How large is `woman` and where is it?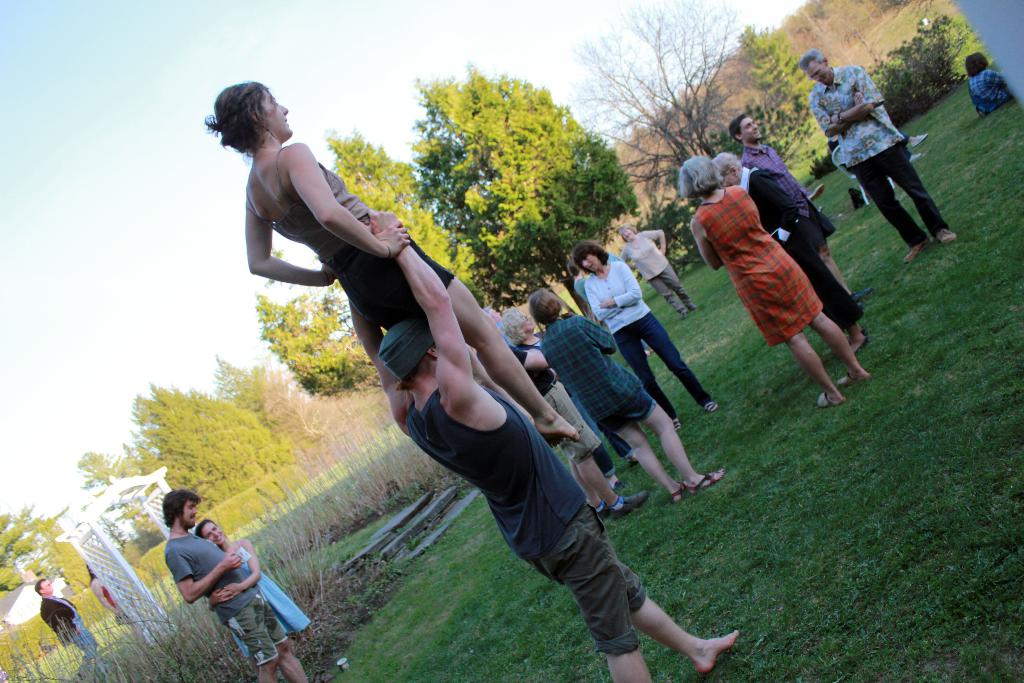
Bounding box: (572, 244, 716, 434).
